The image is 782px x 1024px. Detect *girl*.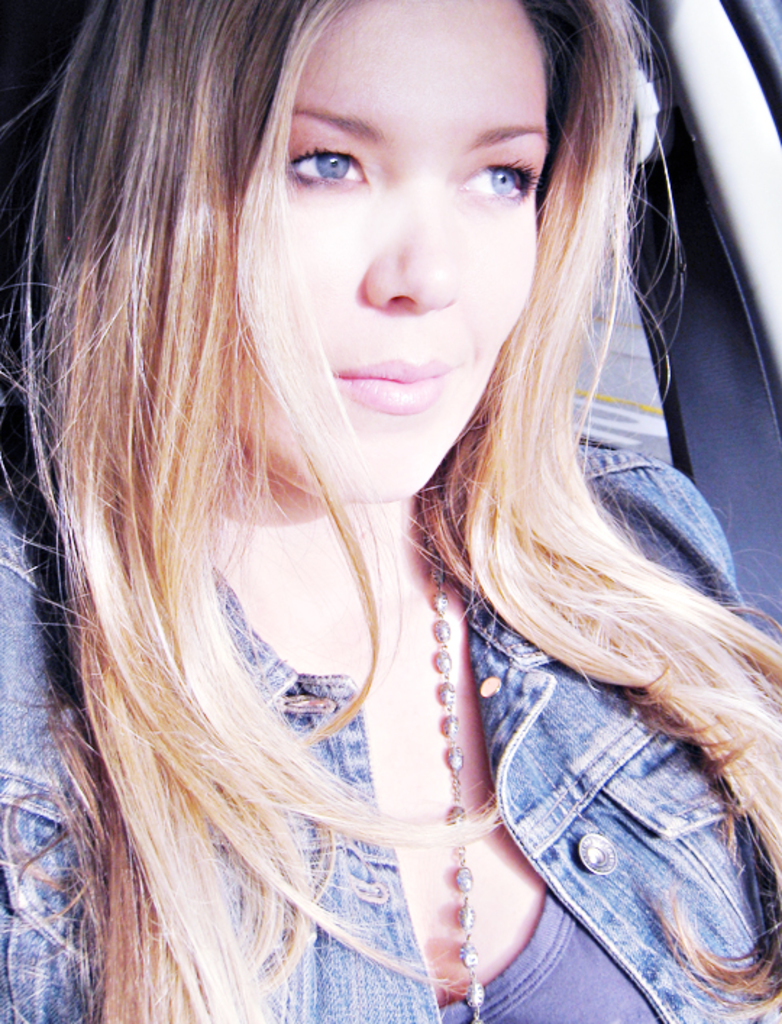
Detection: x1=0 y1=0 x2=781 y2=1023.
